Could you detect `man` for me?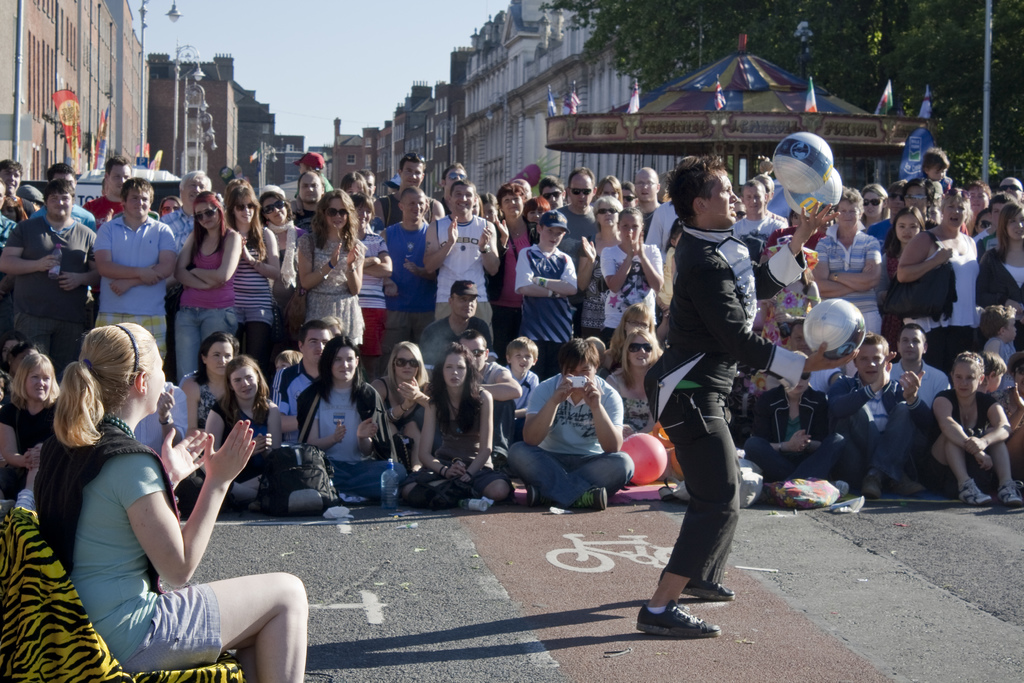
Detection result: x1=830 y1=334 x2=944 y2=501.
